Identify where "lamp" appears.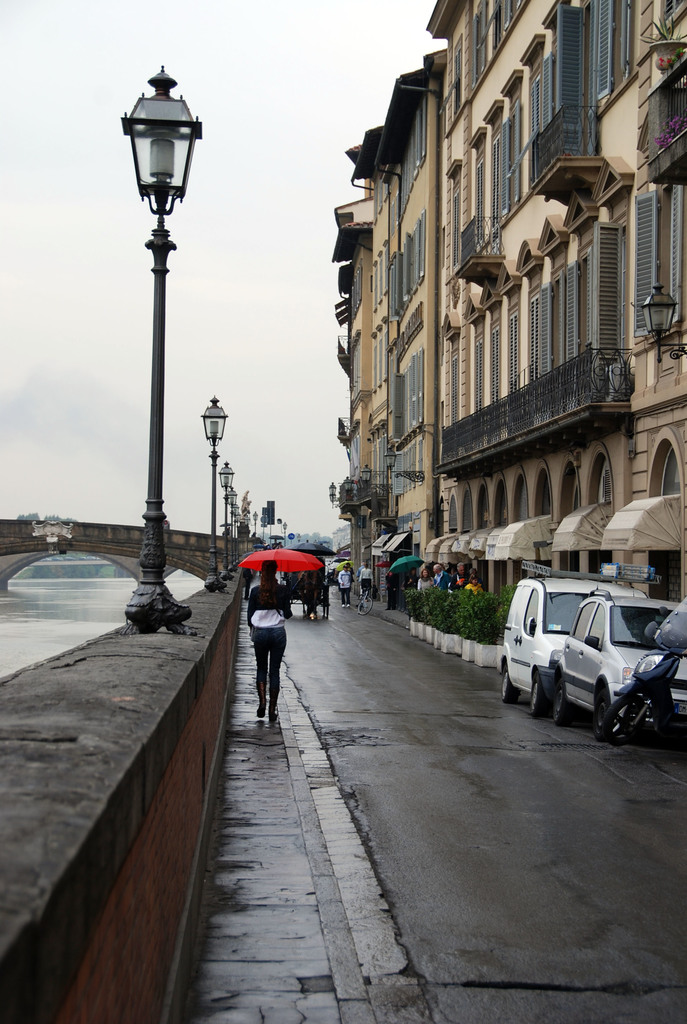
Appears at 294:535:301:547.
